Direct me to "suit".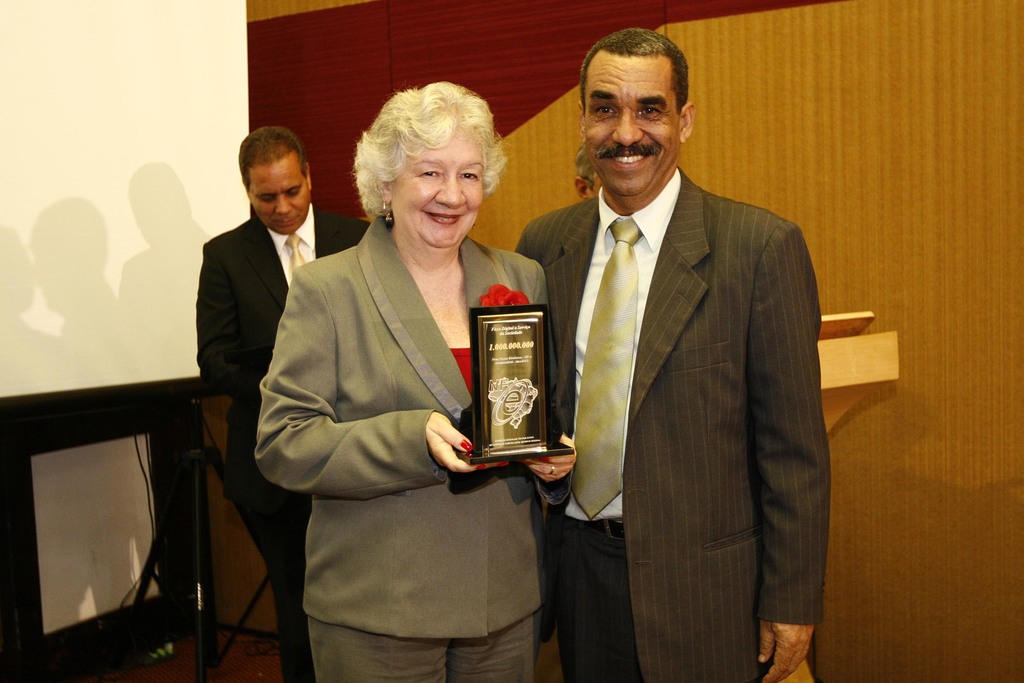
Direction: x1=257 y1=210 x2=575 y2=682.
